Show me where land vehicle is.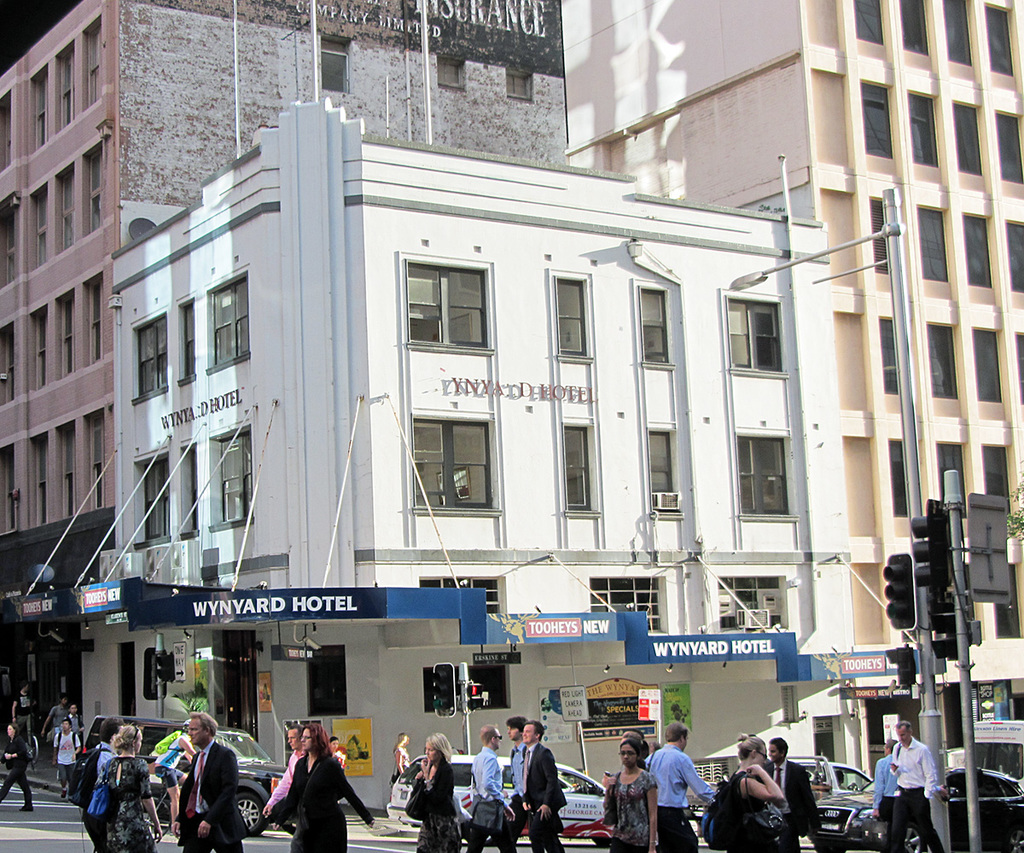
land vehicle is at {"left": 794, "top": 757, "right": 875, "bottom": 804}.
